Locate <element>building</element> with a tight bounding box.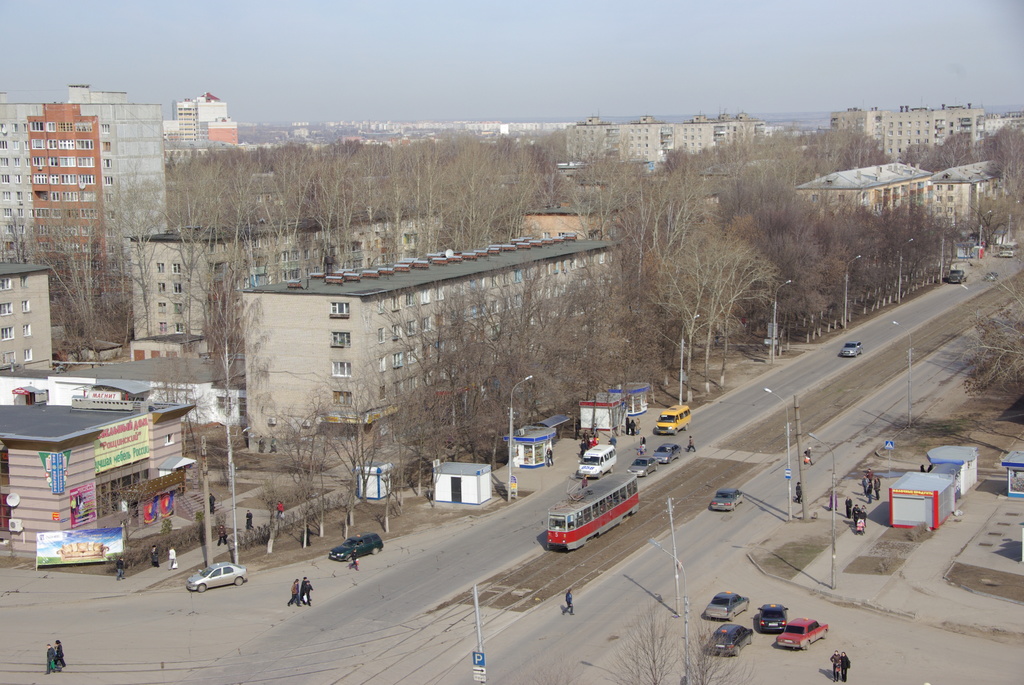
x1=787 y1=157 x2=936 y2=242.
